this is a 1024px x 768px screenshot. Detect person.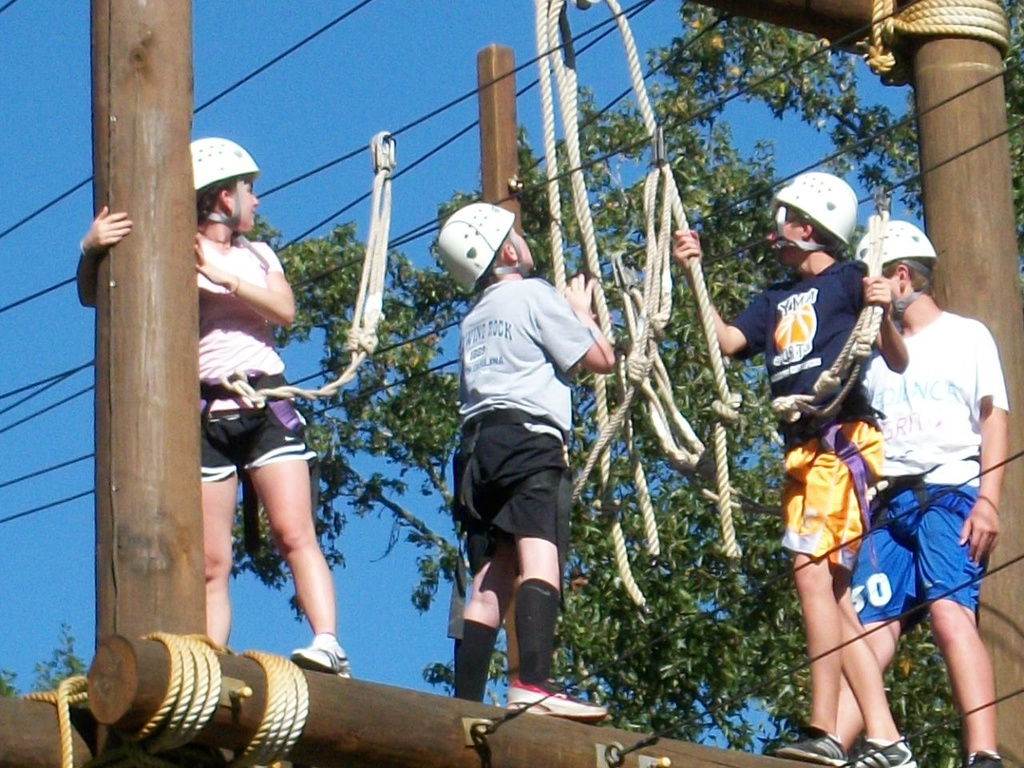
[74,136,351,682].
